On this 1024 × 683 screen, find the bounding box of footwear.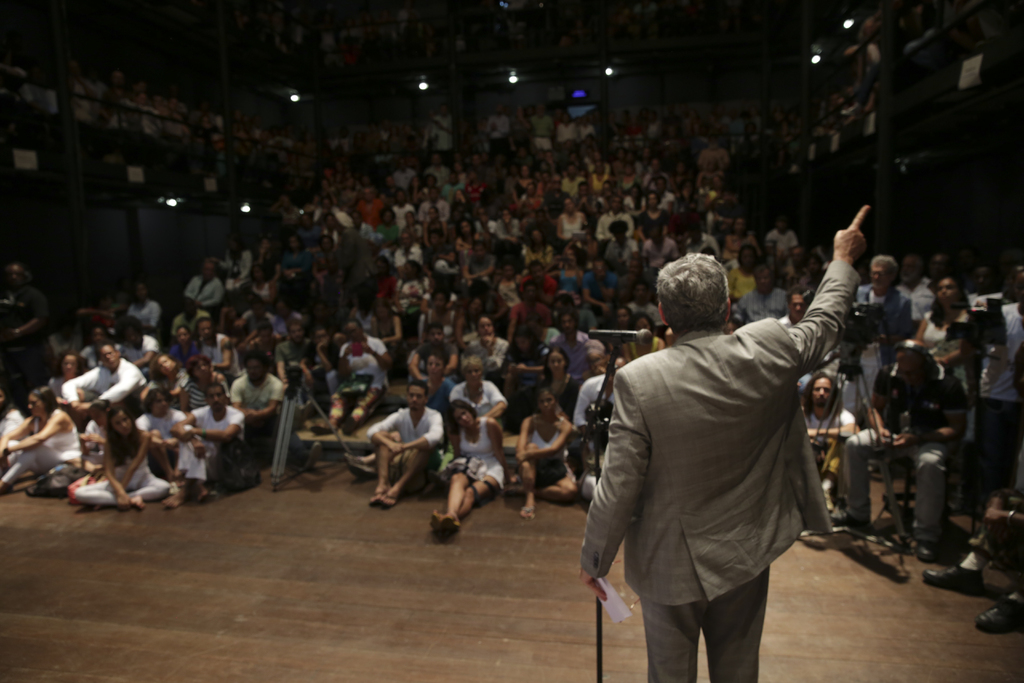
Bounding box: crop(973, 592, 1023, 631).
